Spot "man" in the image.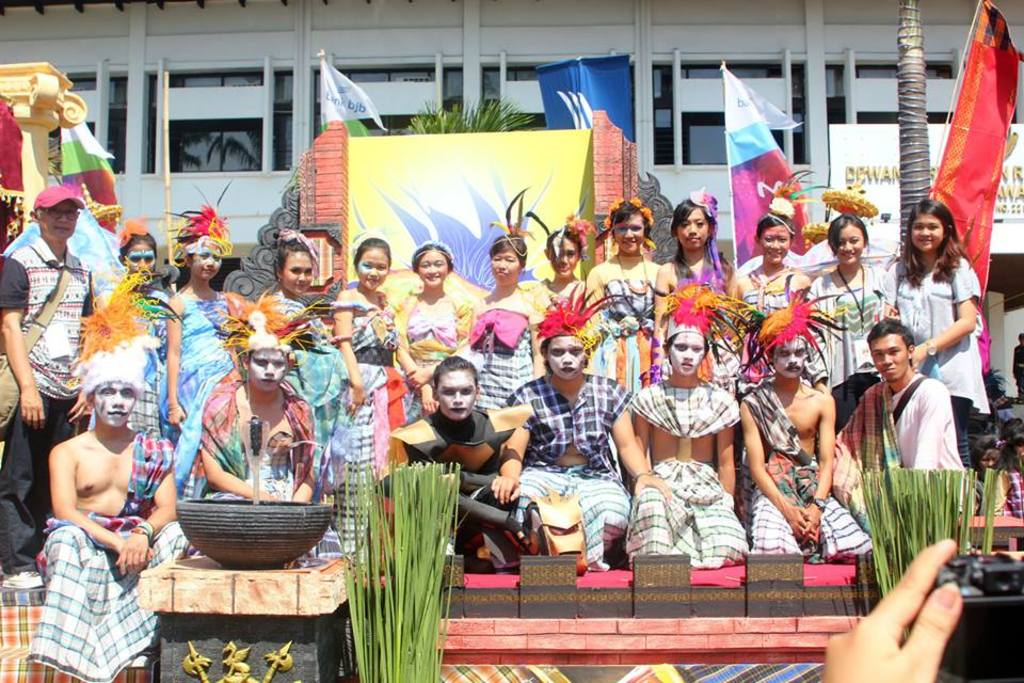
"man" found at rect(831, 317, 980, 517).
